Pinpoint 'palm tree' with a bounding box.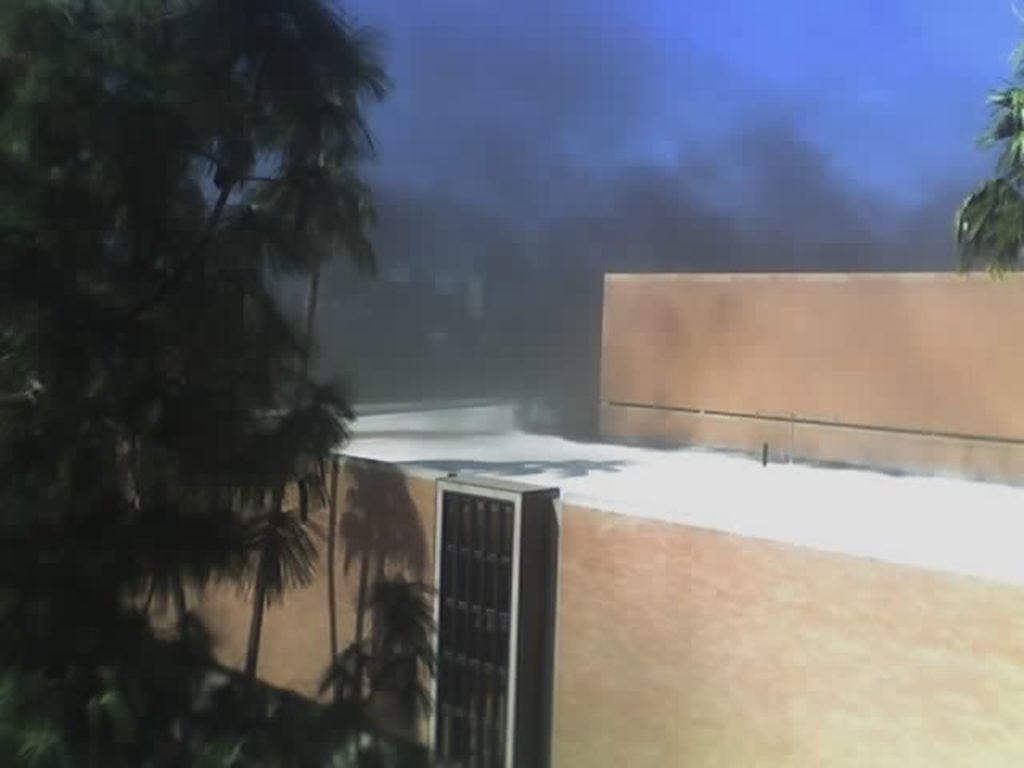
box(312, 550, 448, 766).
